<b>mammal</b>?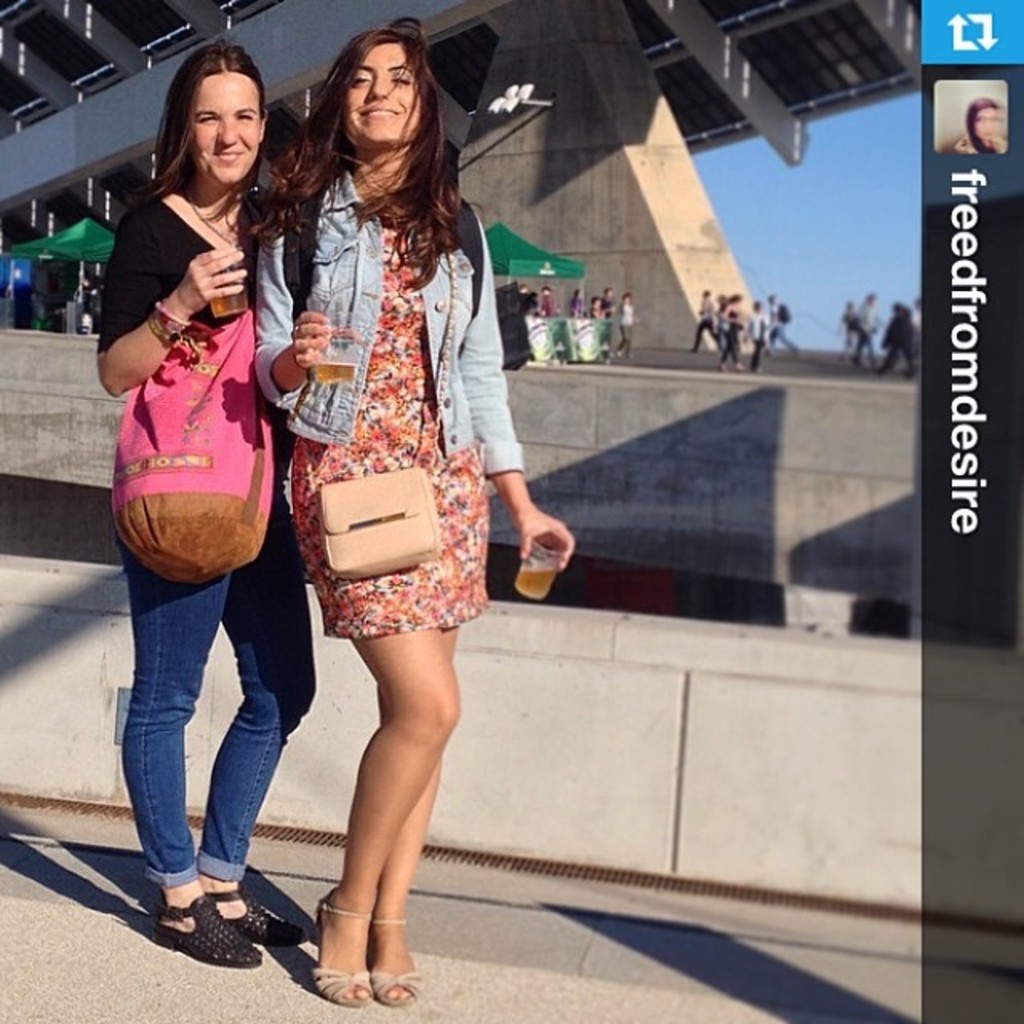
912, 298, 920, 341
